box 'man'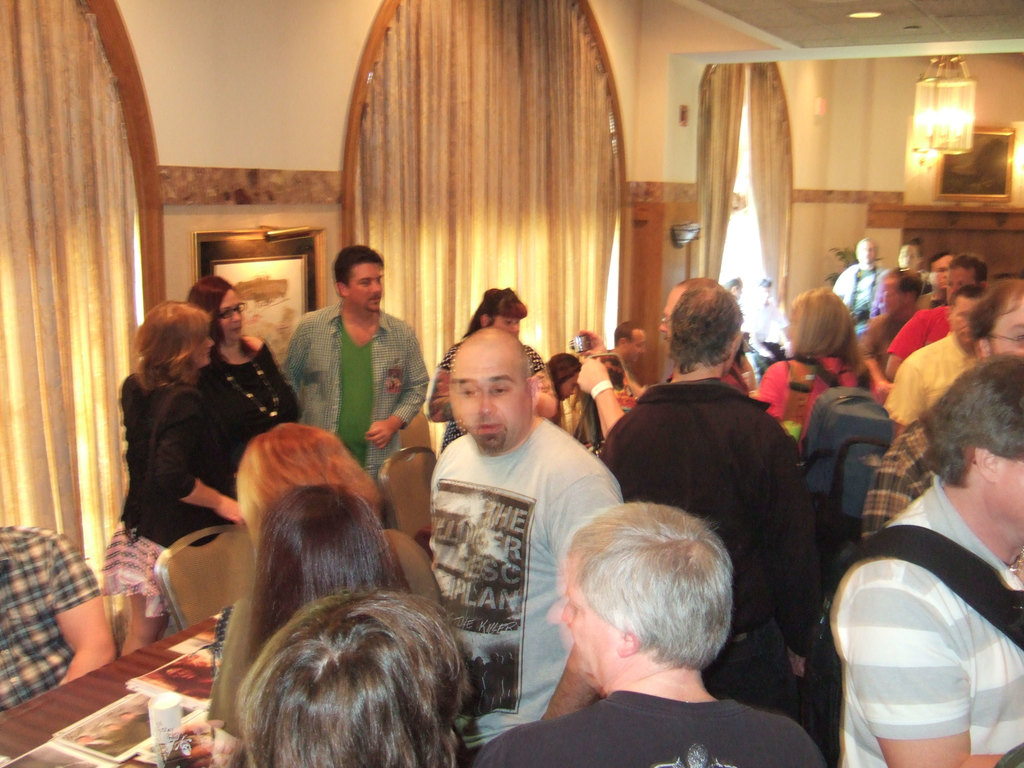
l=887, t=285, r=985, b=426
